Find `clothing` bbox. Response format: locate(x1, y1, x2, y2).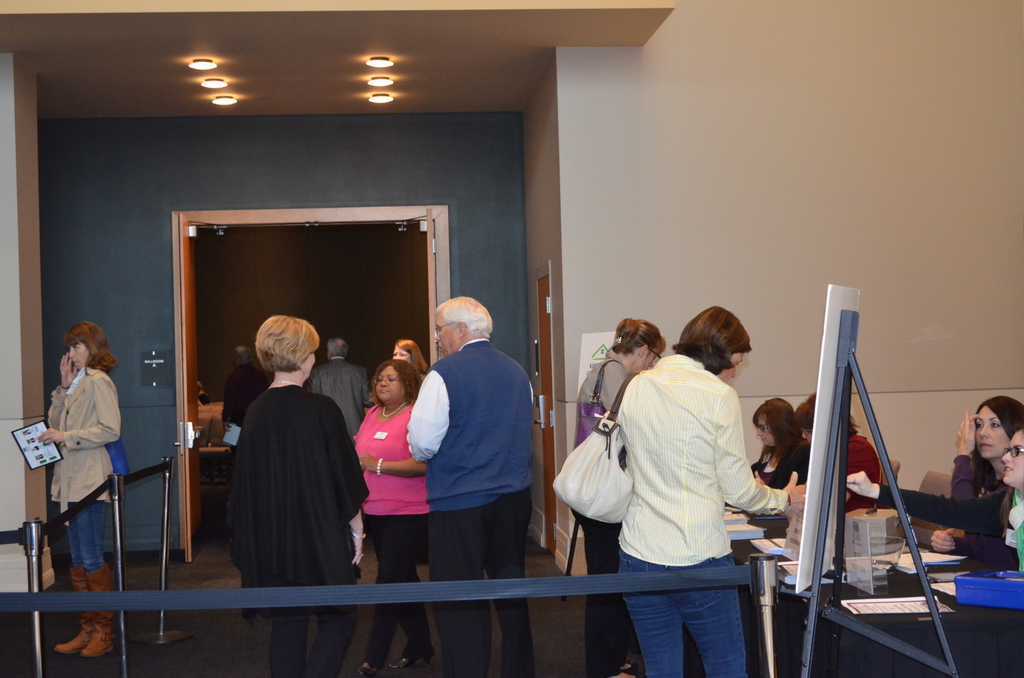
locate(232, 386, 369, 677).
